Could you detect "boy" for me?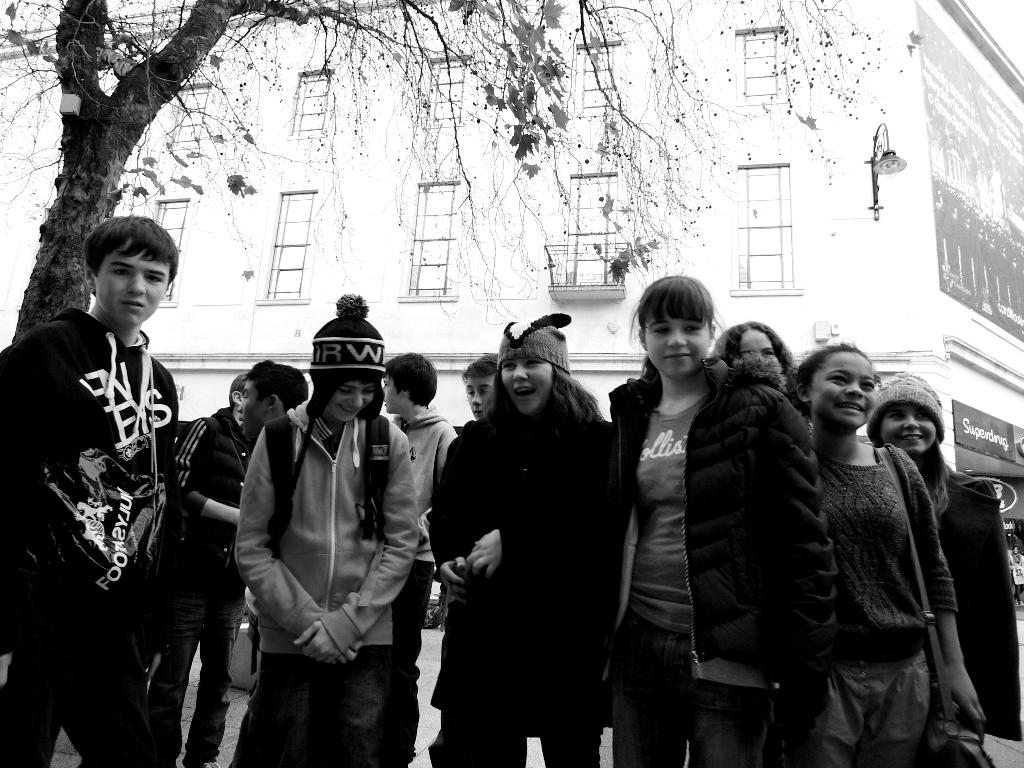
Detection result: <box>377,355,458,767</box>.
